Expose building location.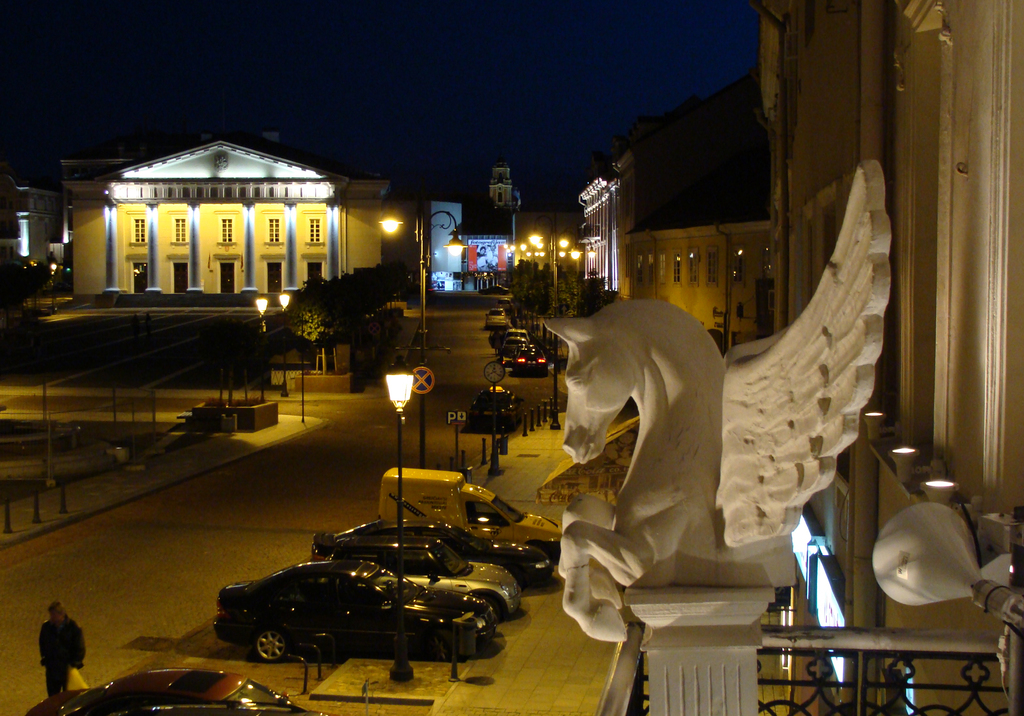
Exposed at 62, 136, 390, 309.
